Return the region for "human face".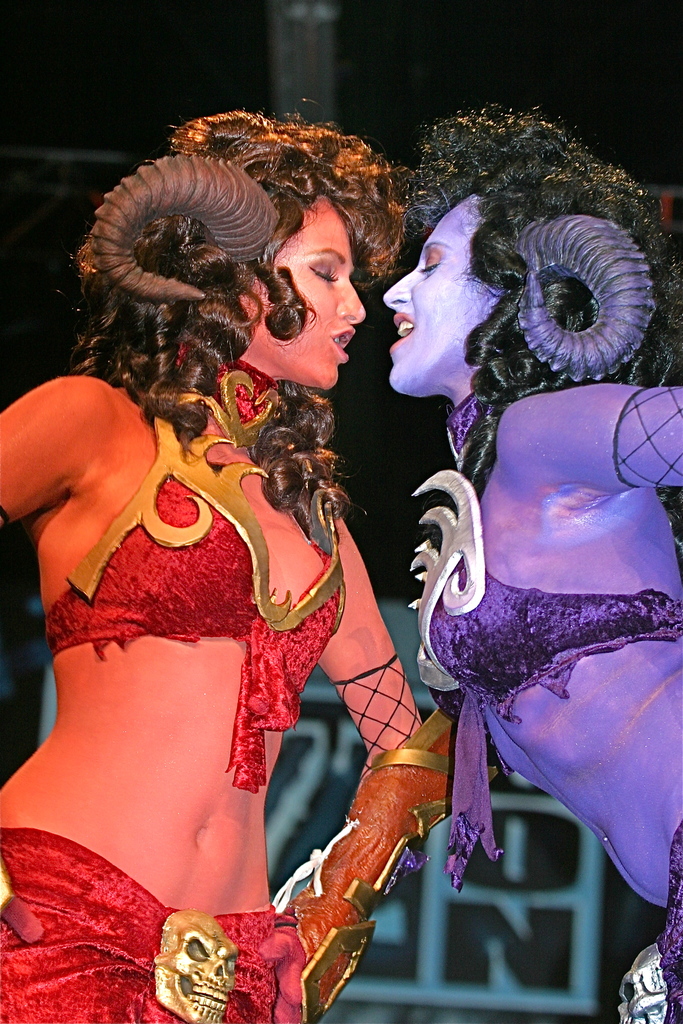
rect(379, 195, 498, 398).
